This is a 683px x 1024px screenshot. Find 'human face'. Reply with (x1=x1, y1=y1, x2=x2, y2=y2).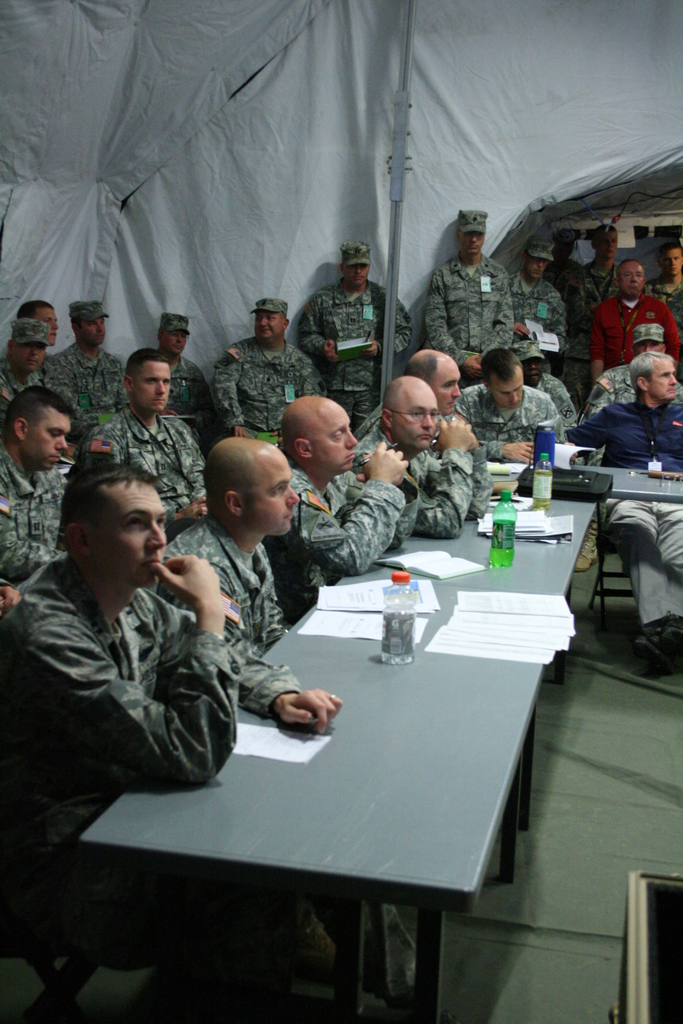
(x1=248, y1=456, x2=299, y2=533).
